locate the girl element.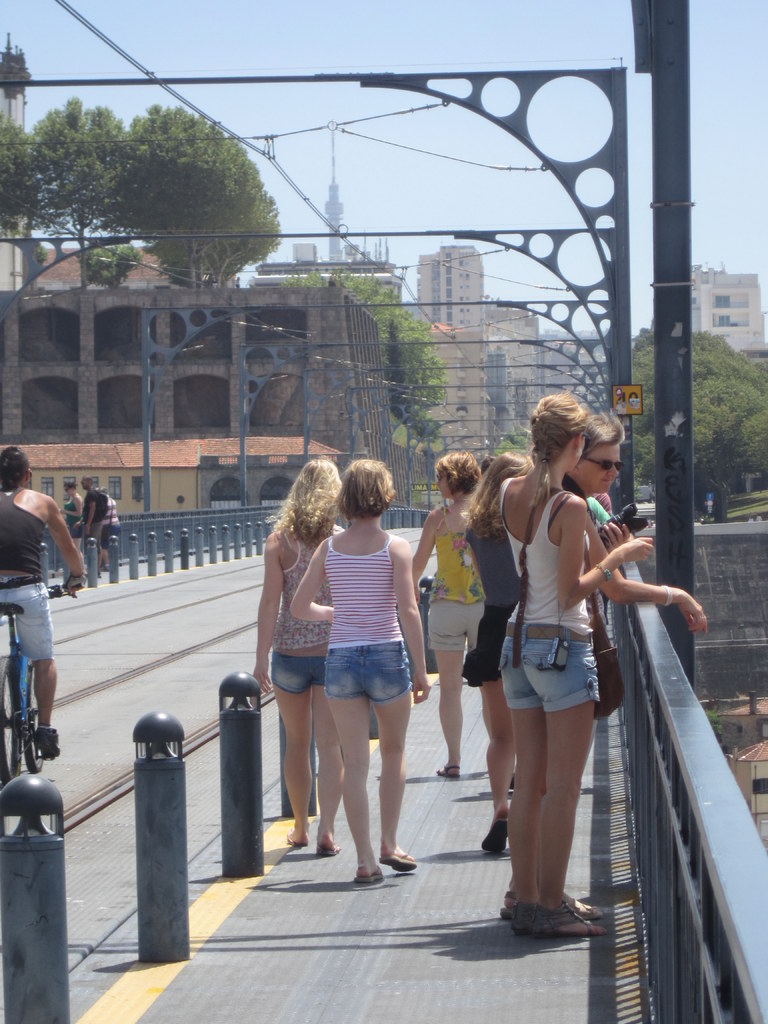
Element bbox: BBox(250, 458, 346, 860).
